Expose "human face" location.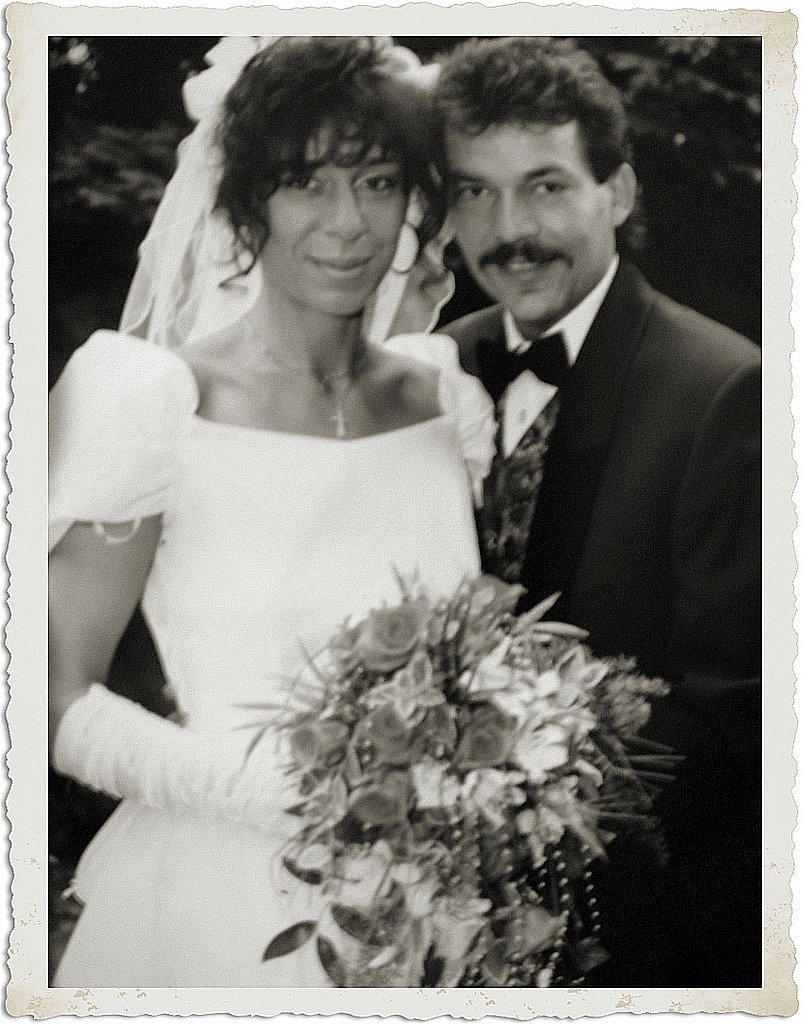
Exposed at bbox(258, 123, 407, 320).
